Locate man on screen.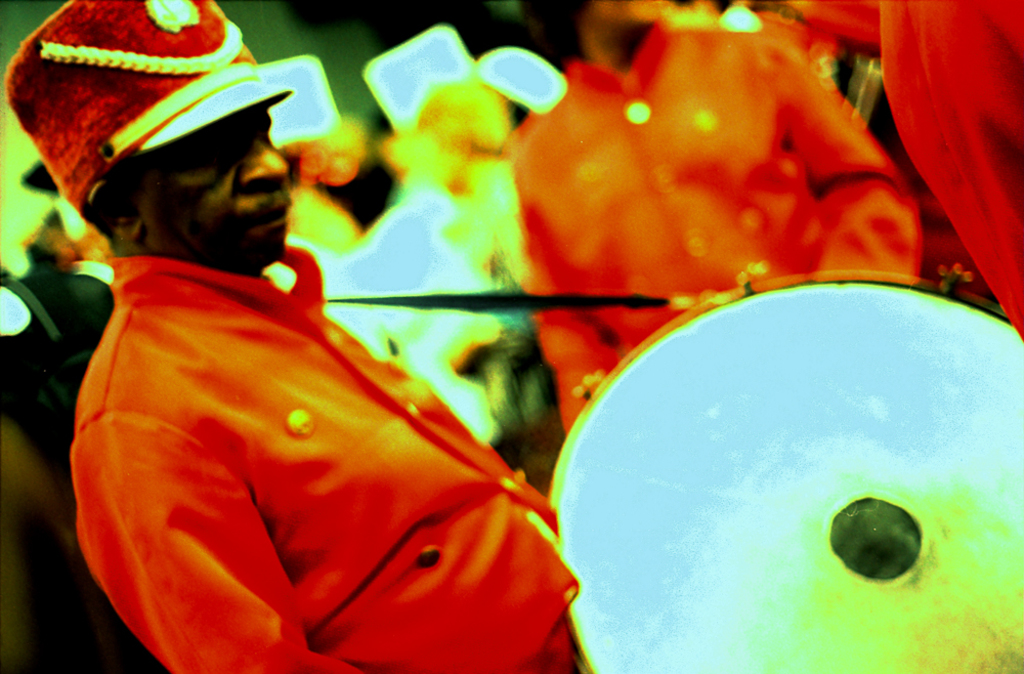
On screen at region(26, 77, 643, 648).
